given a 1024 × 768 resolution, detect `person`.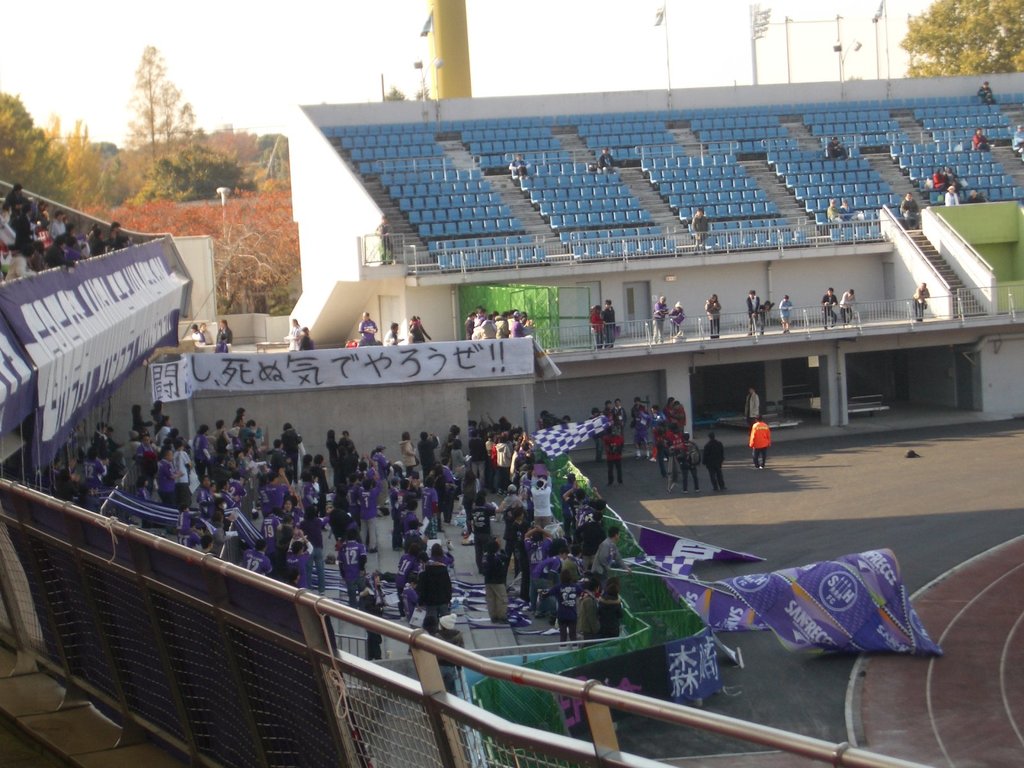
x1=610 y1=389 x2=676 y2=457.
